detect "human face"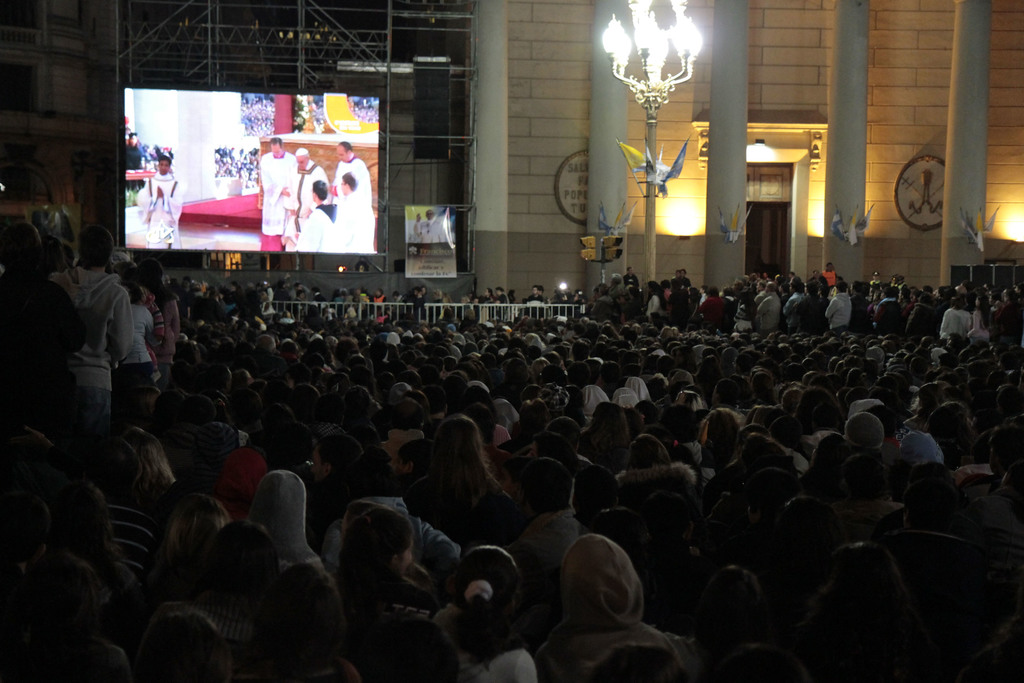
bbox=(271, 144, 280, 159)
